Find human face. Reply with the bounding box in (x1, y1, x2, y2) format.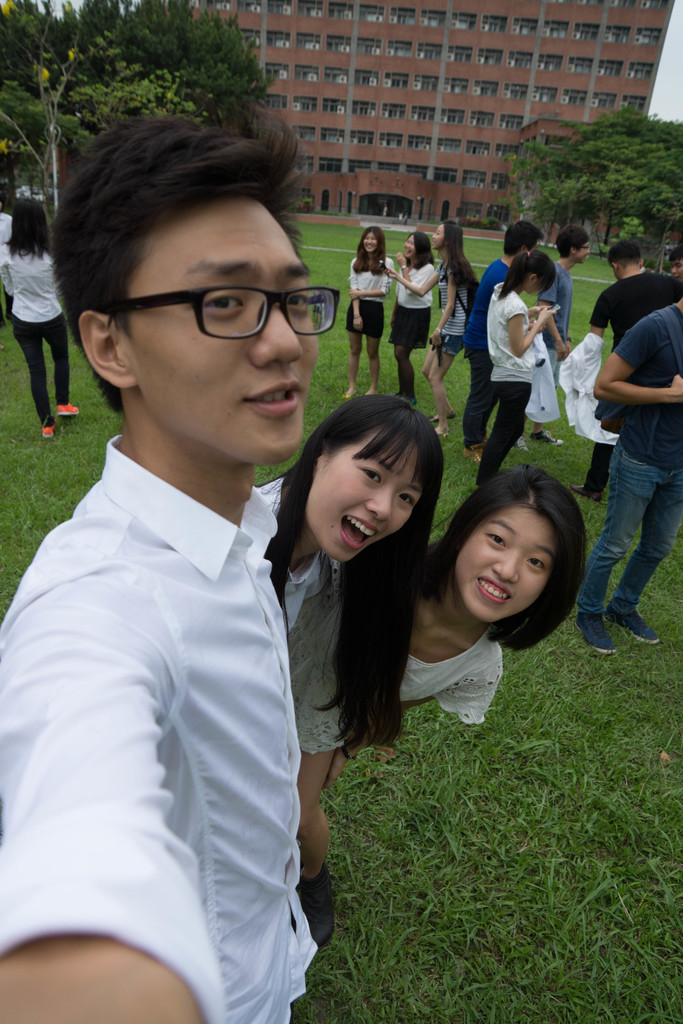
(406, 242, 415, 259).
